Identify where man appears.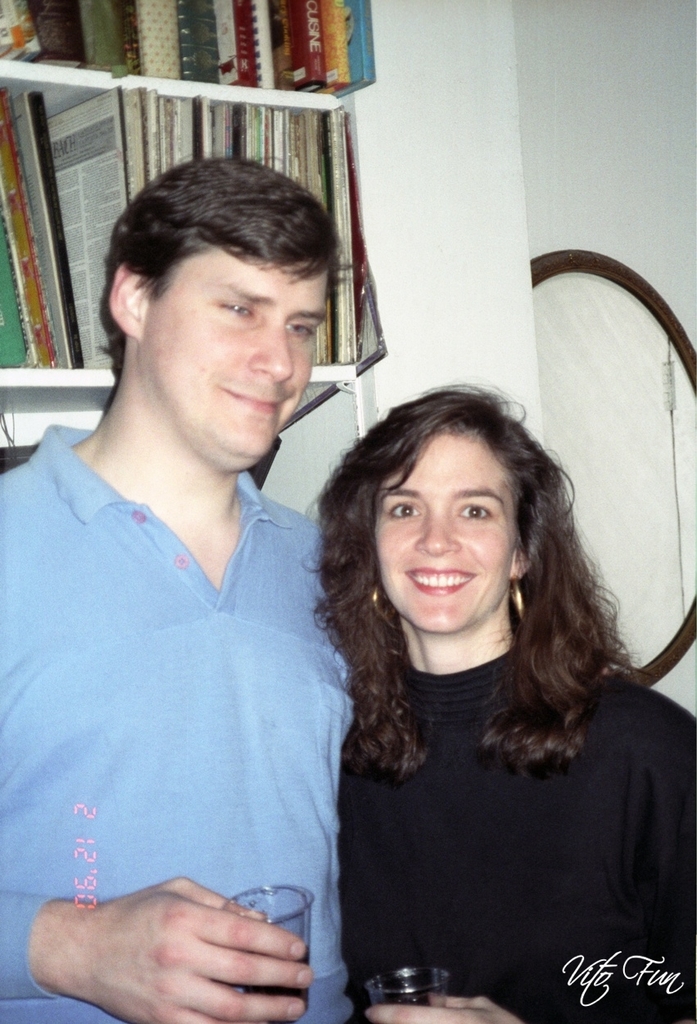
Appears at 20 125 391 1016.
